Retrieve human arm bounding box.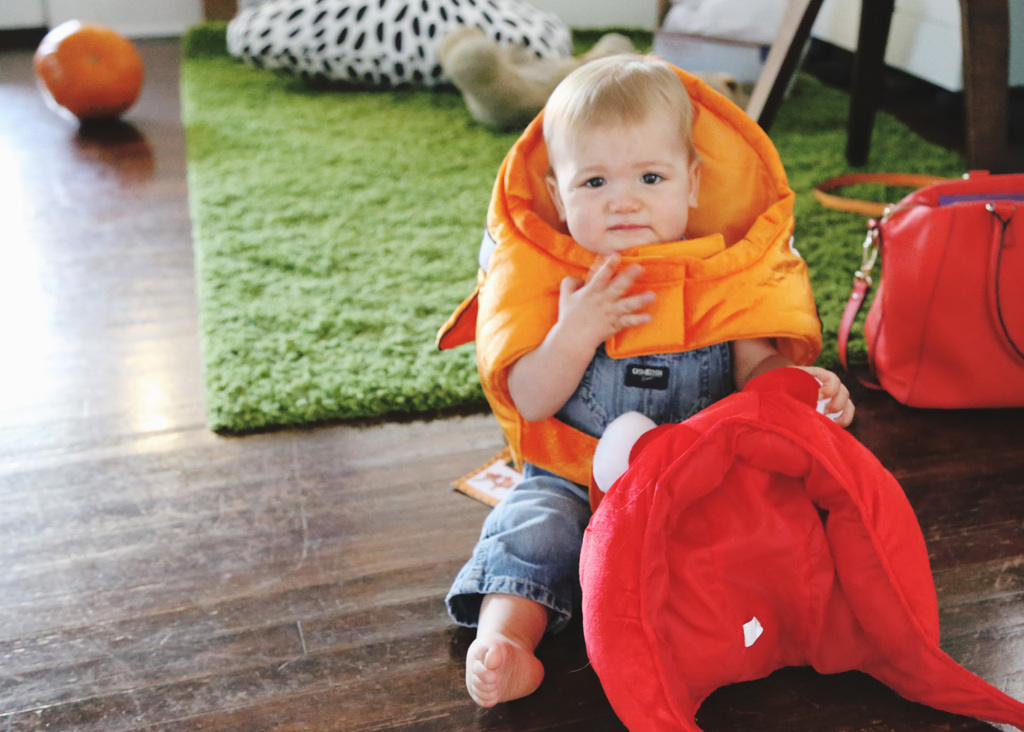
Bounding box: BBox(508, 266, 656, 419).
